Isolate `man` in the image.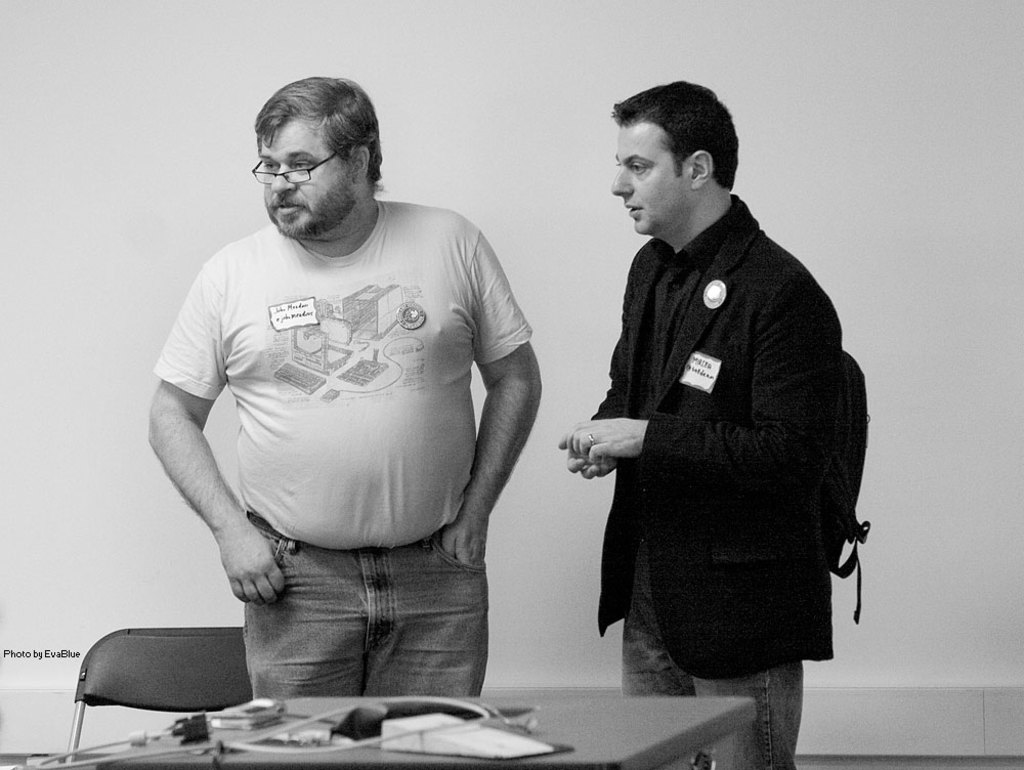
Isolated region: 555,81,841,769.
